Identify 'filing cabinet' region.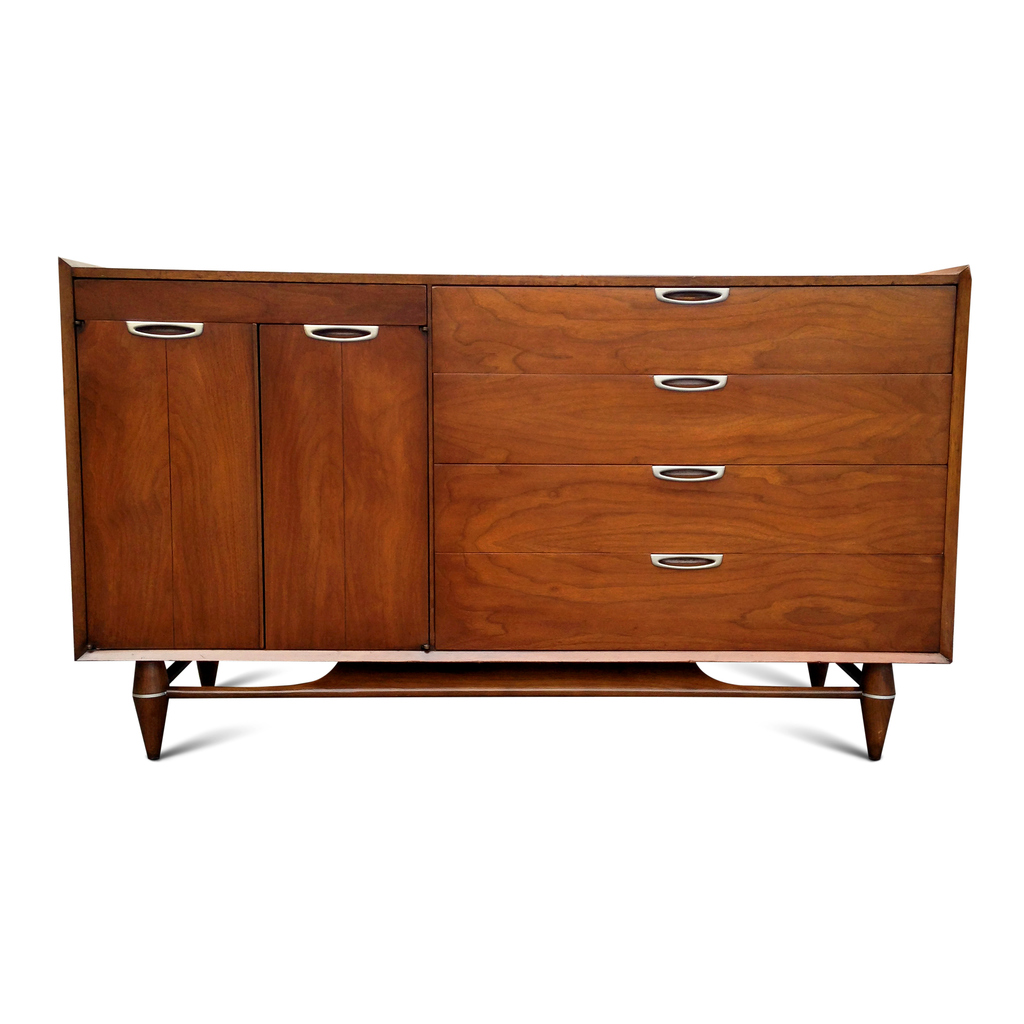
Region: (16,262,995,780).
